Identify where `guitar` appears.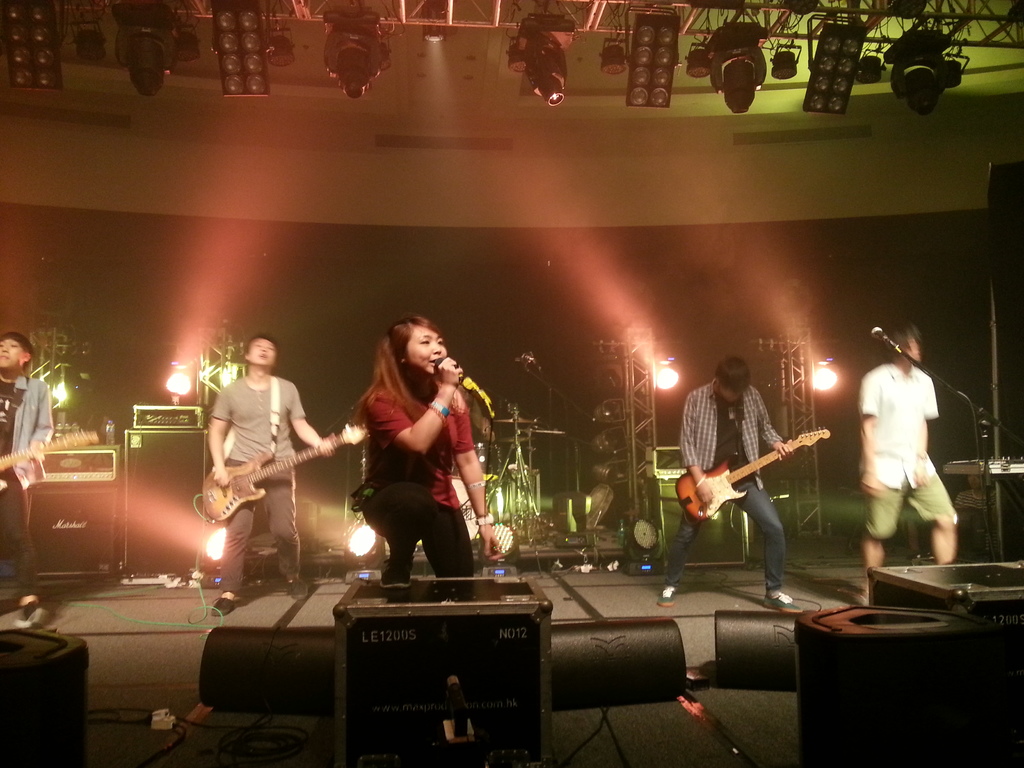
Appears at <bbox>188, 433, 356, 525</bbox>.
